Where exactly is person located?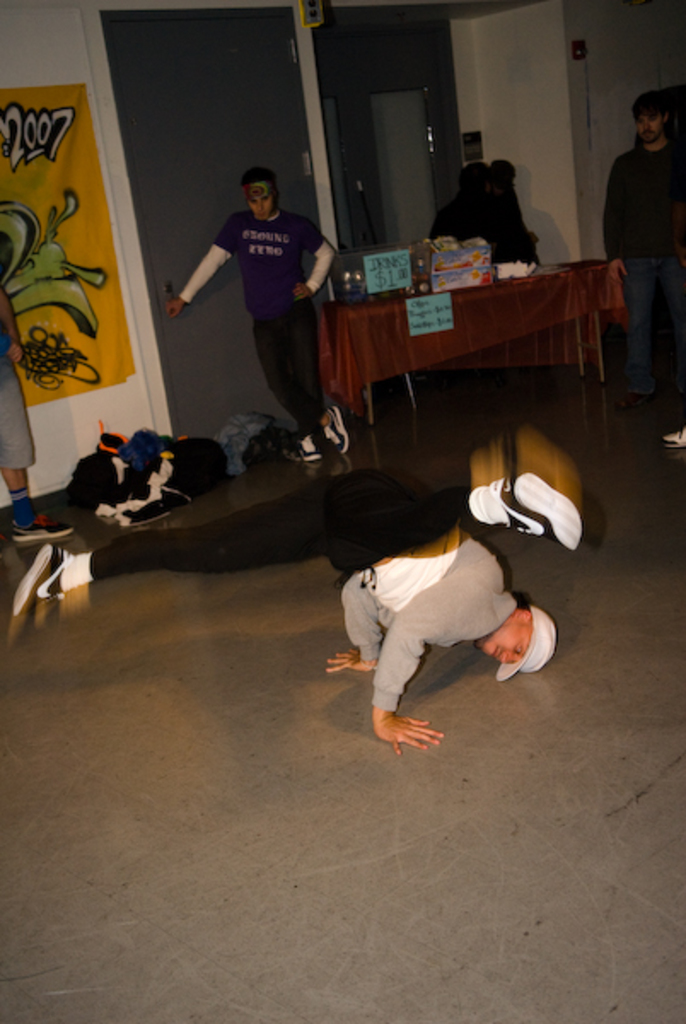
Its bounding box is [left=167, top=155, right=355, bottom=459].
